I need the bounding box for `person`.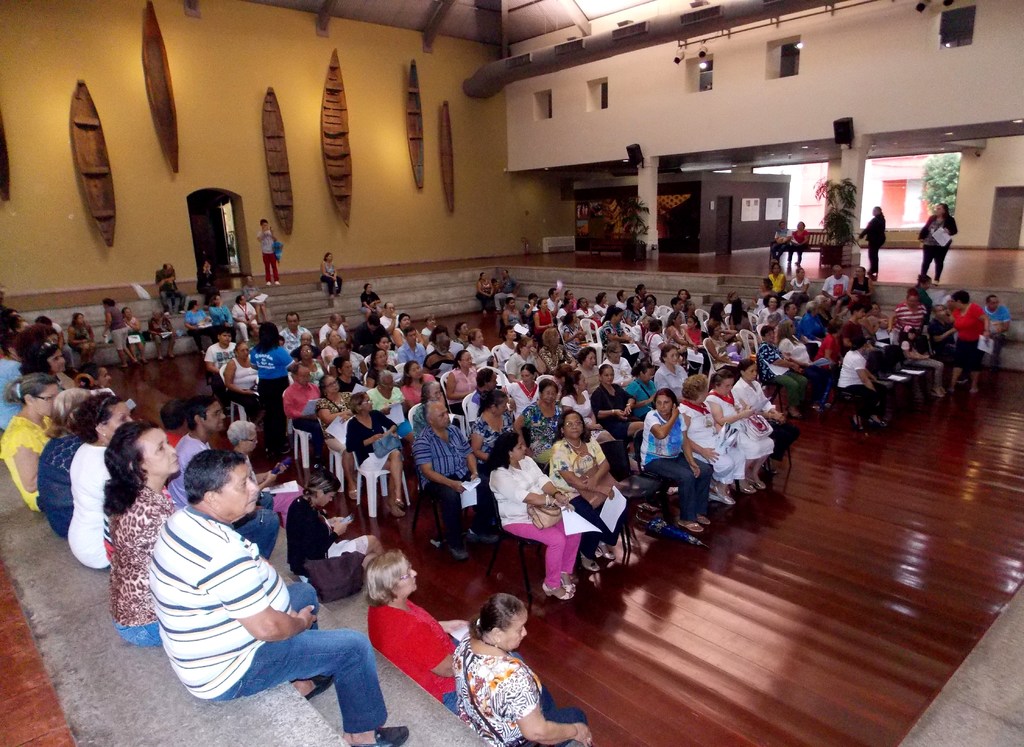
Here it is: bbox=[98, 298, 138, 366].
